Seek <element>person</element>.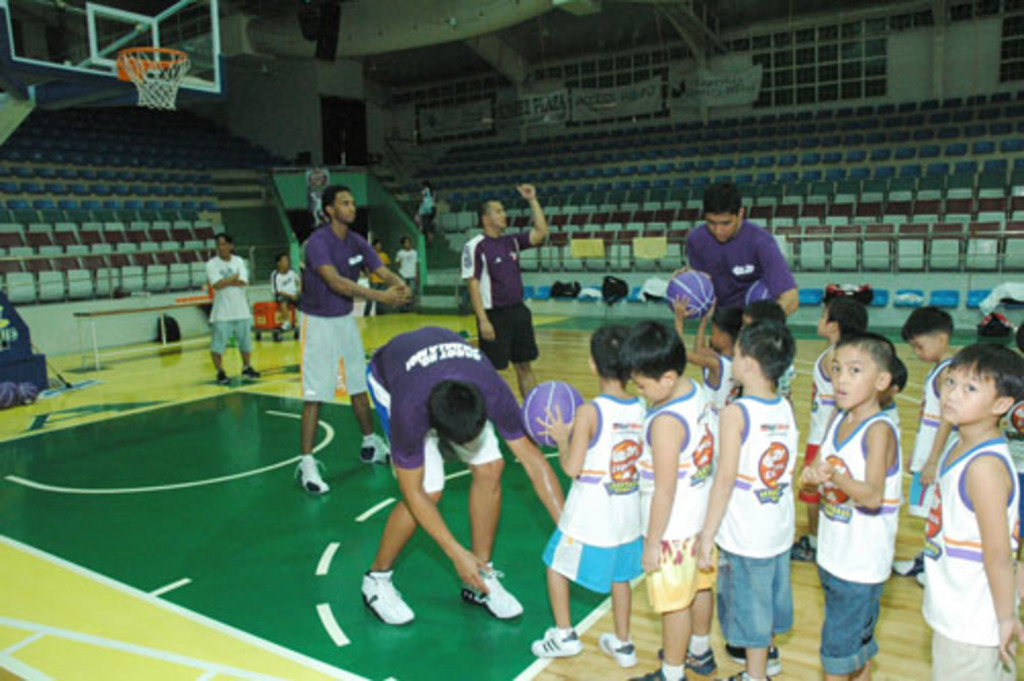
[x1=202, y1=231, x2=264, y2=378].
